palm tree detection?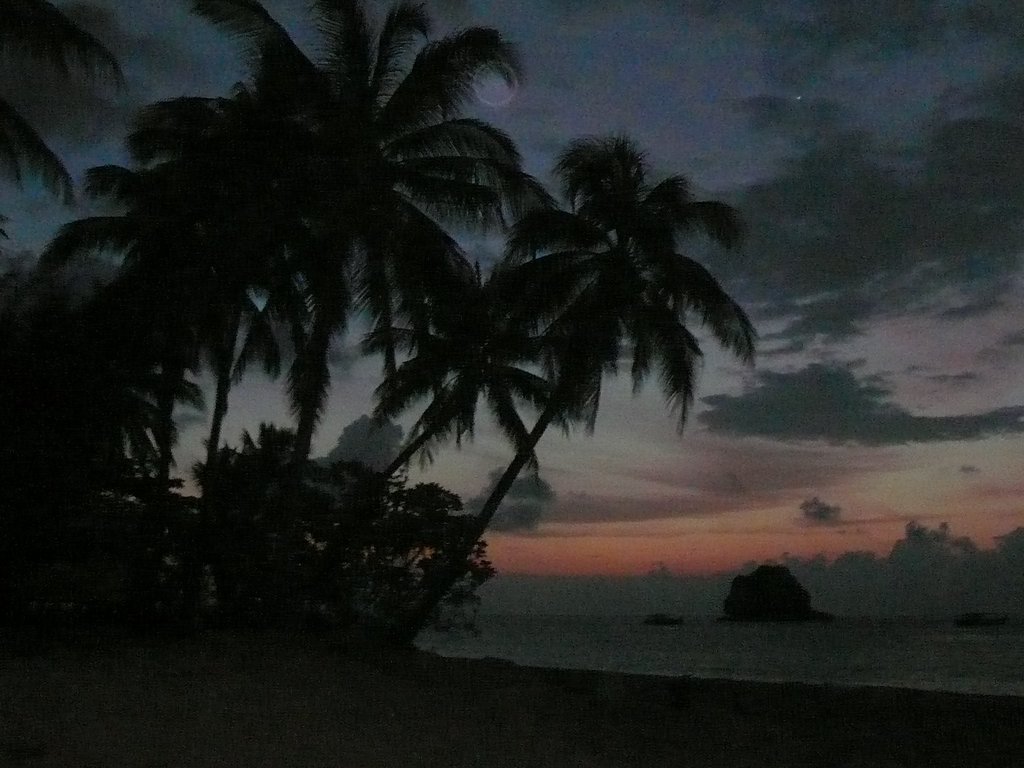
l=0, t=0, r=76, b=204
